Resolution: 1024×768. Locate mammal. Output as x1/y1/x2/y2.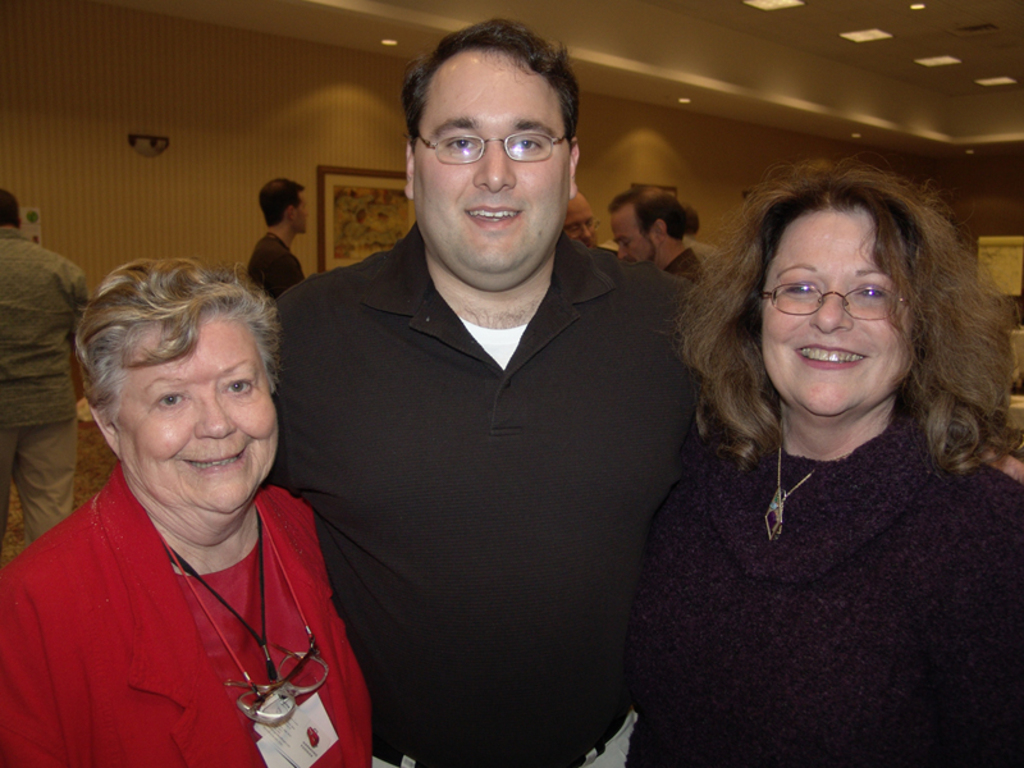
564/187/602/250.
